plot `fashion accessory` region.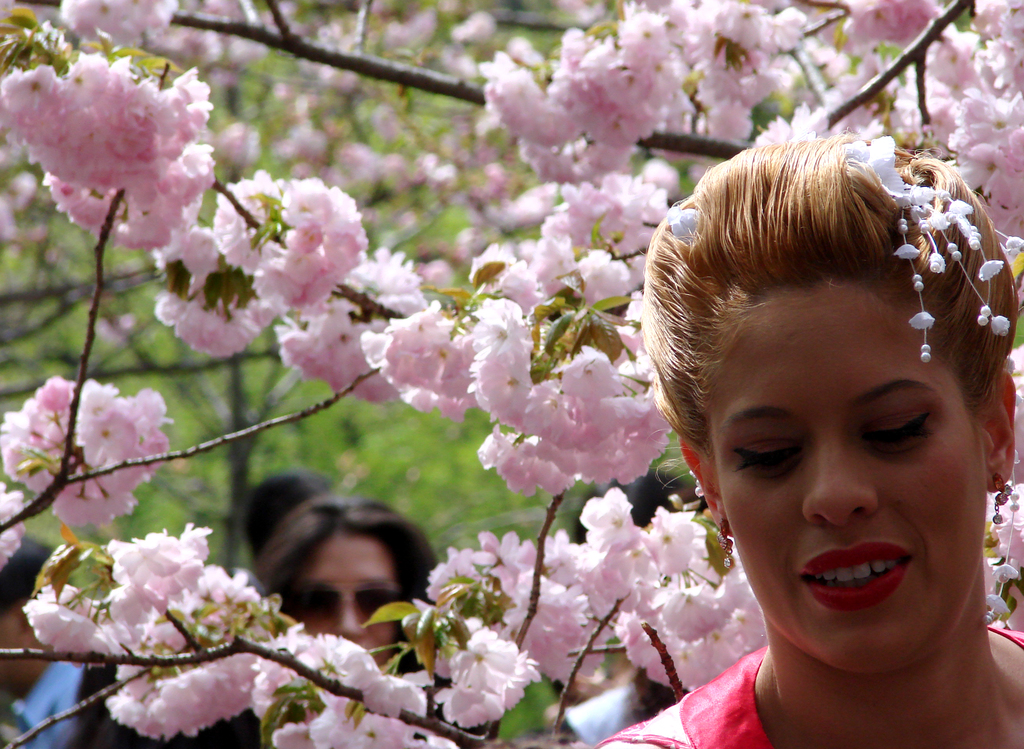
Plotted at BBox(714, 510, 737, 570).
